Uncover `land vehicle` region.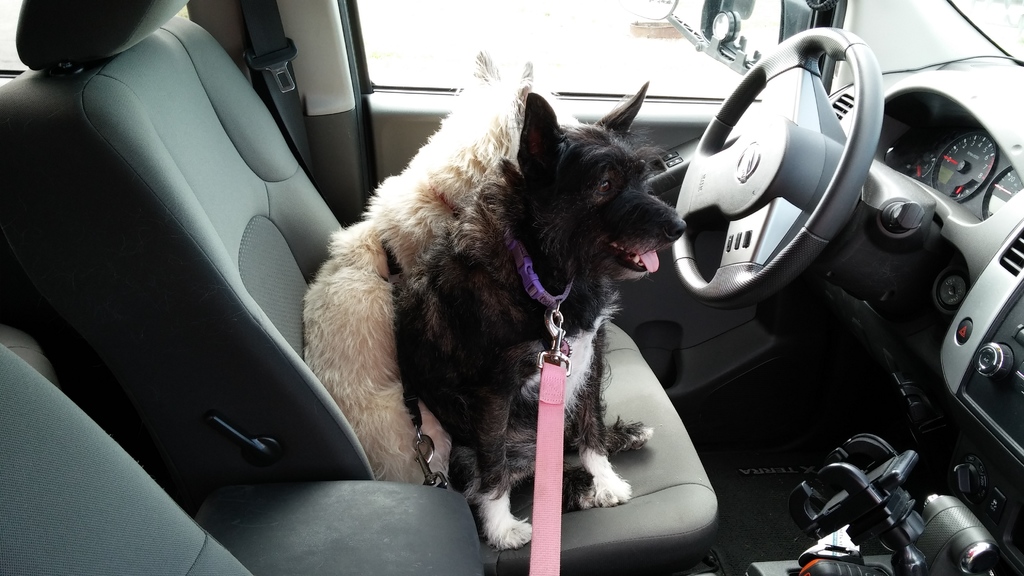
Uncovered: select_region(0, 0, 1023, 575).
